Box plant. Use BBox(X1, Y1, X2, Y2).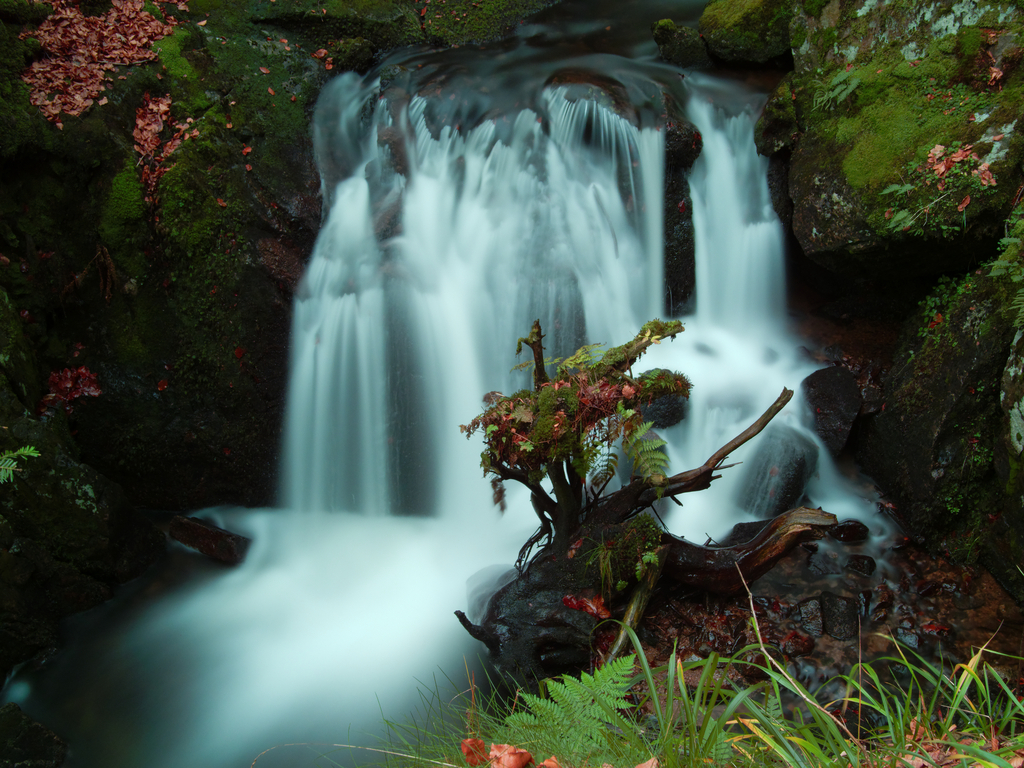
BBox(246, 651, 545, 767).
